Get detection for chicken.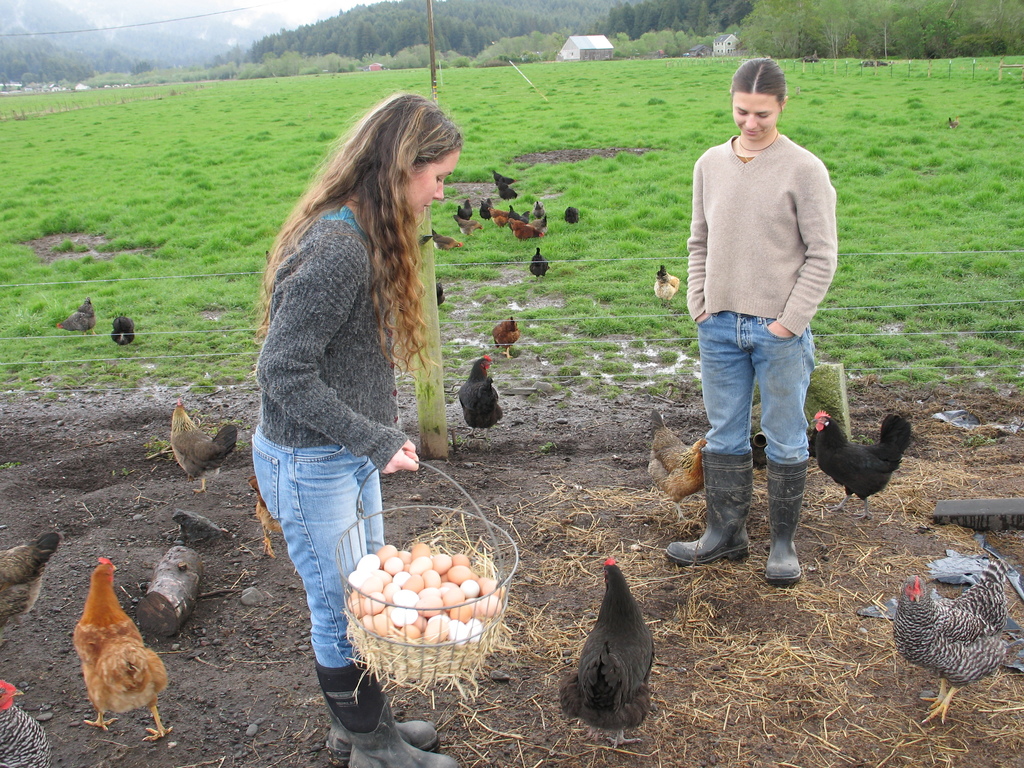
Detection: 558:563:650:742.
